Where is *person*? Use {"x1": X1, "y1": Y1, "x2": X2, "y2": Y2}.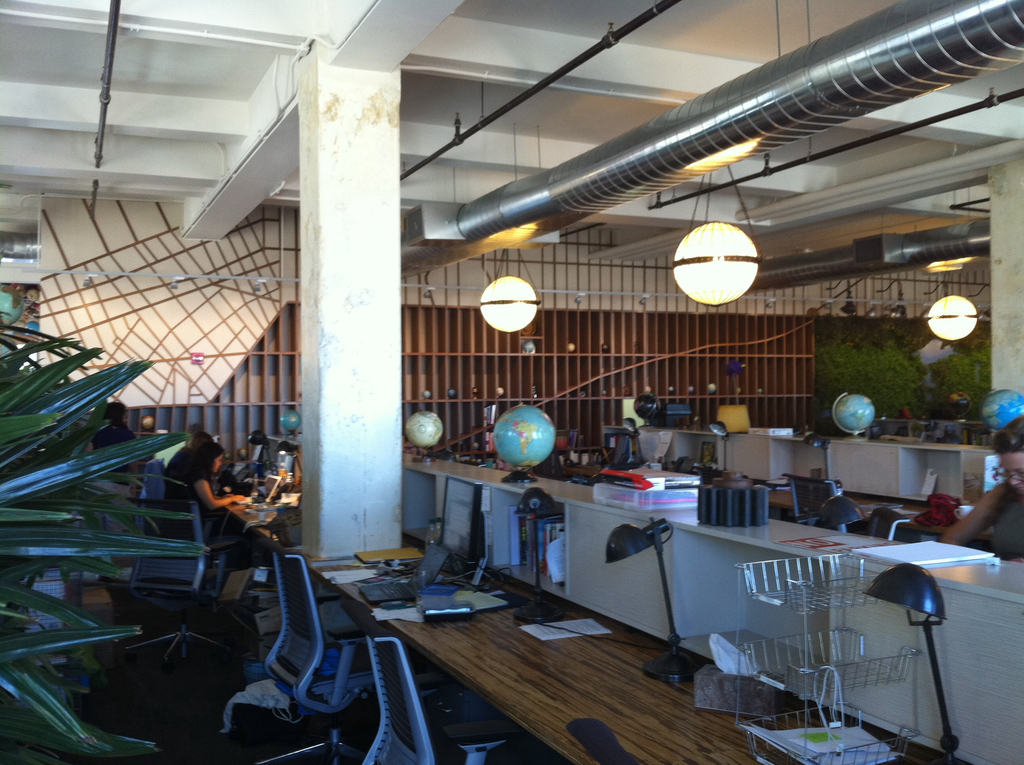
{"x1": 940, "y1": 410, "x2": 1023, "y2": 563}.
